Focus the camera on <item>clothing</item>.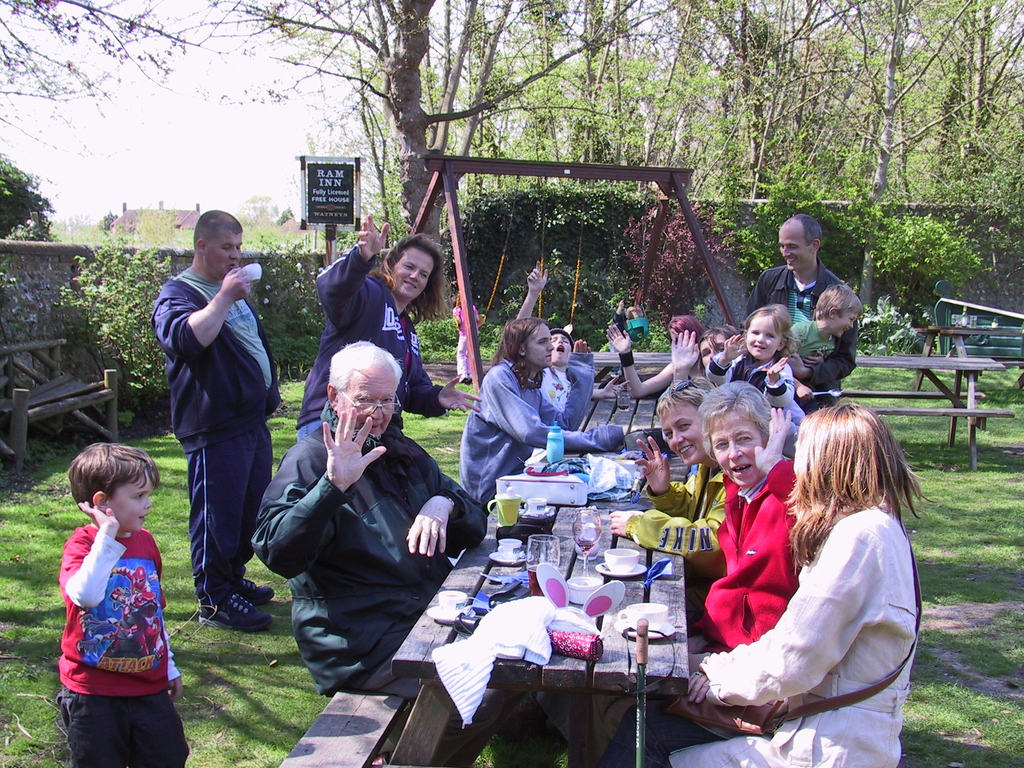
Focus region: bbox=[539, 367, 573, 410].
